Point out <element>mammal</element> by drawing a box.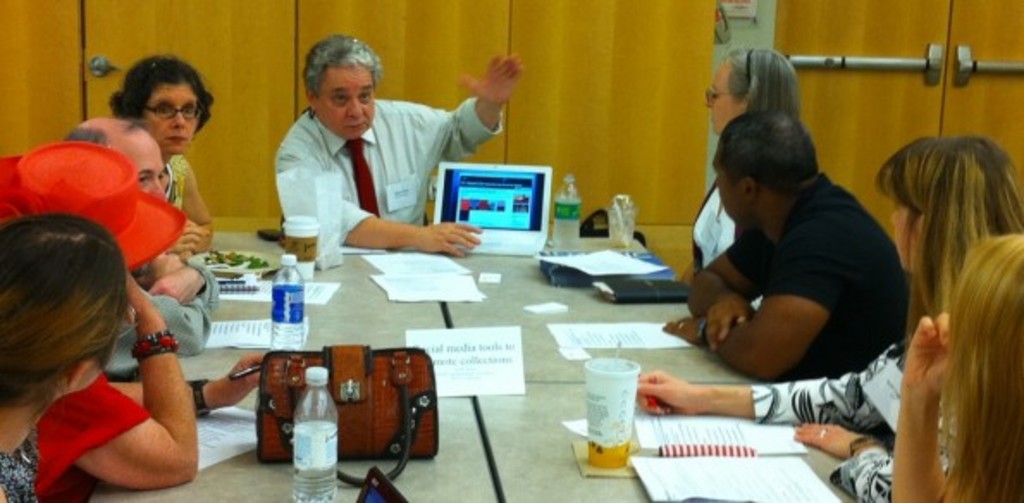
l=890, t=234, r=1022, b=501.
